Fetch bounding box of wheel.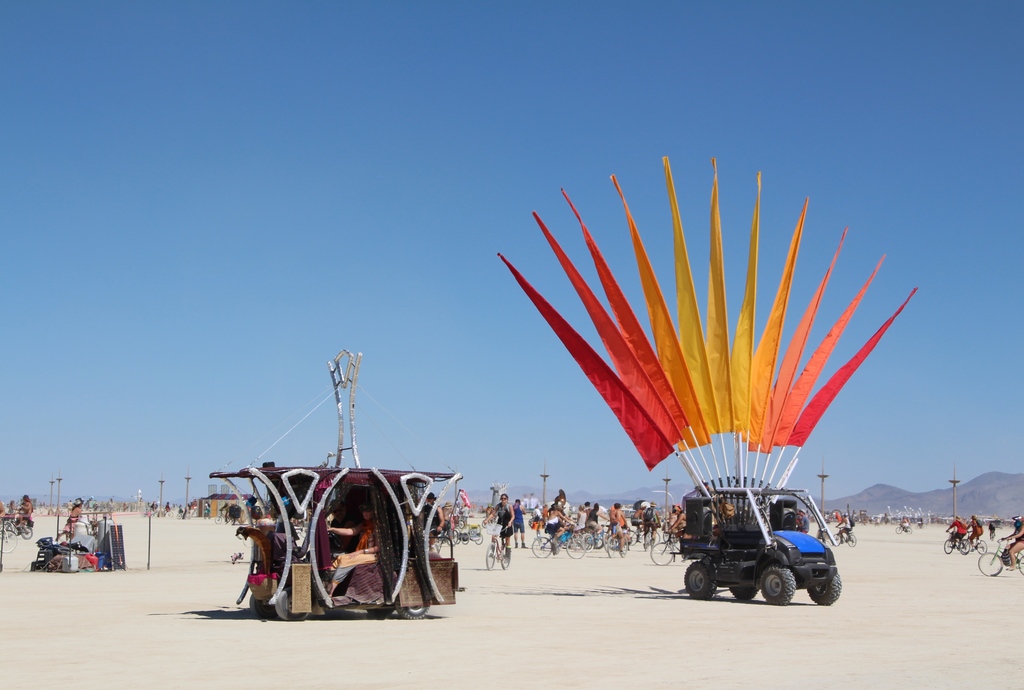
Bbox: box(232, 518, 240, 527).
